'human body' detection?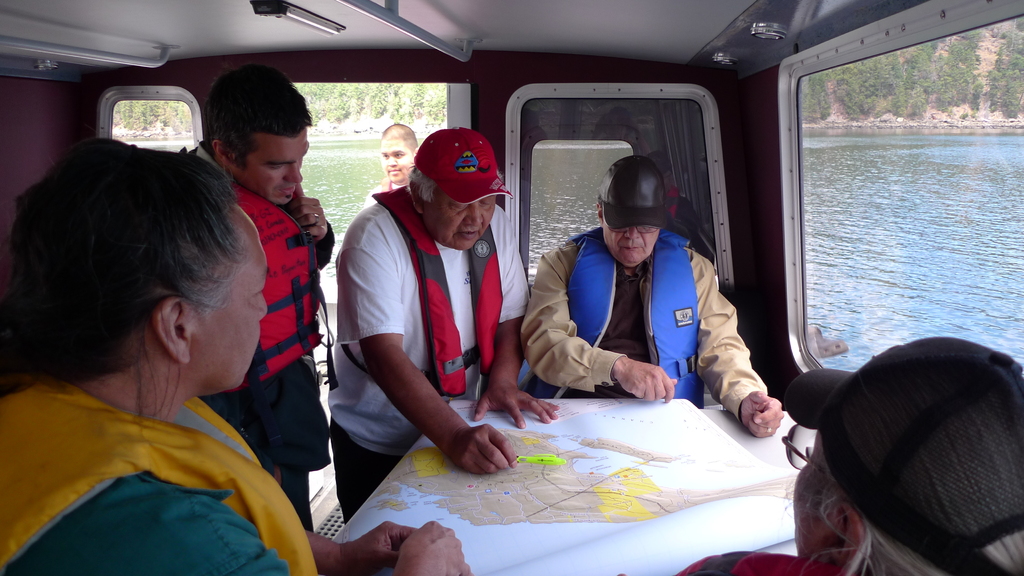
162 57 346 502
